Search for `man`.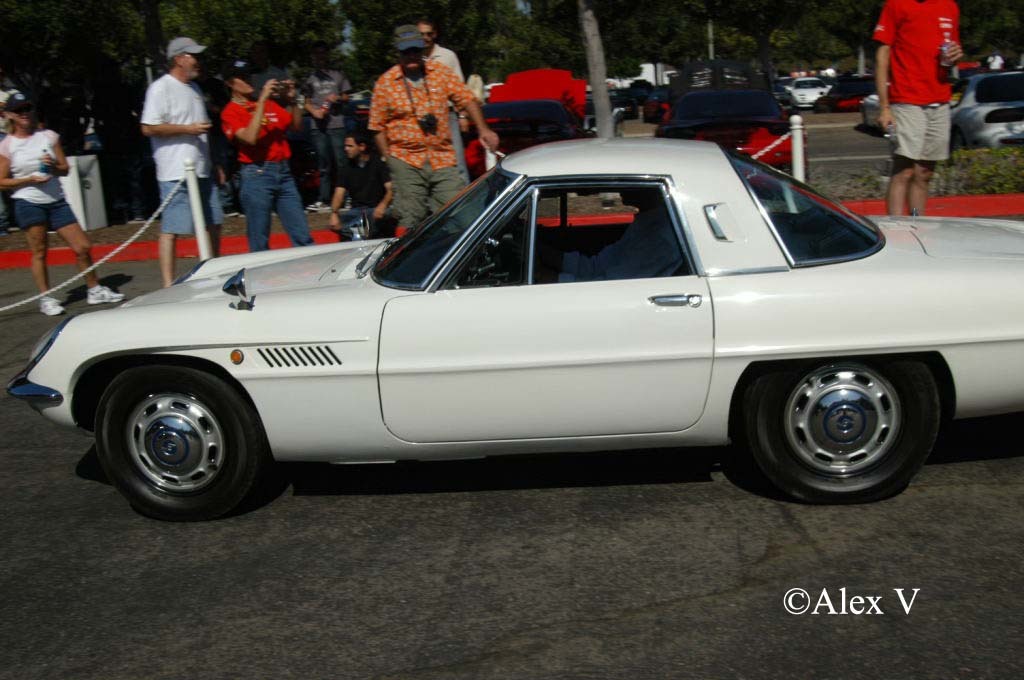
Found at [x1=370, y1=30, x2=511, y2=248].
